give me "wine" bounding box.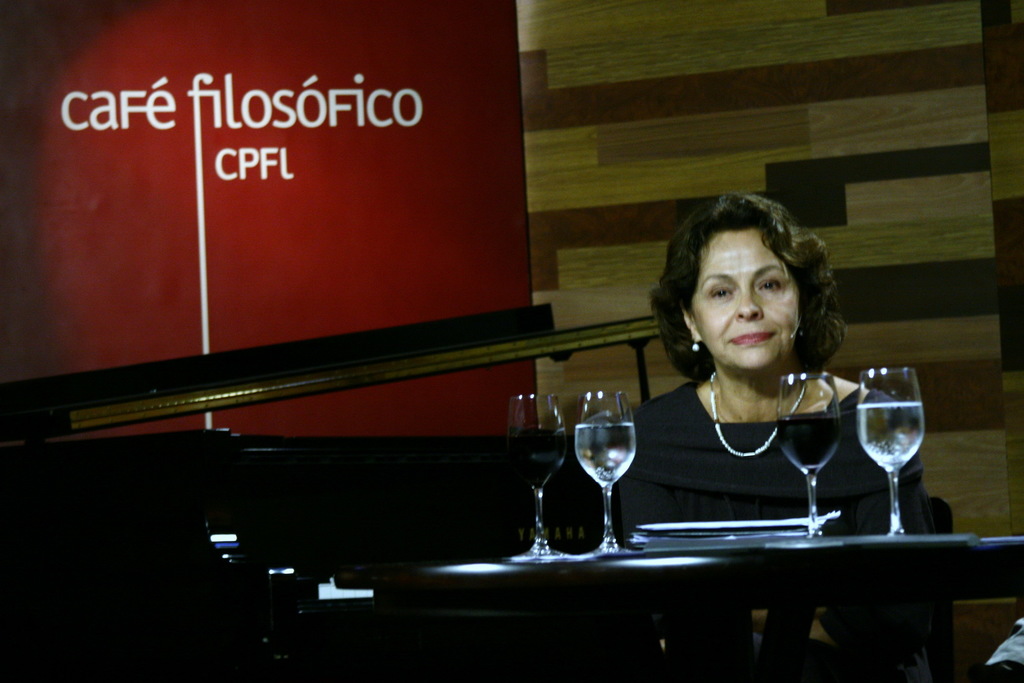
pyautogui.locateOnScreen(776, 416, 840, 475).
